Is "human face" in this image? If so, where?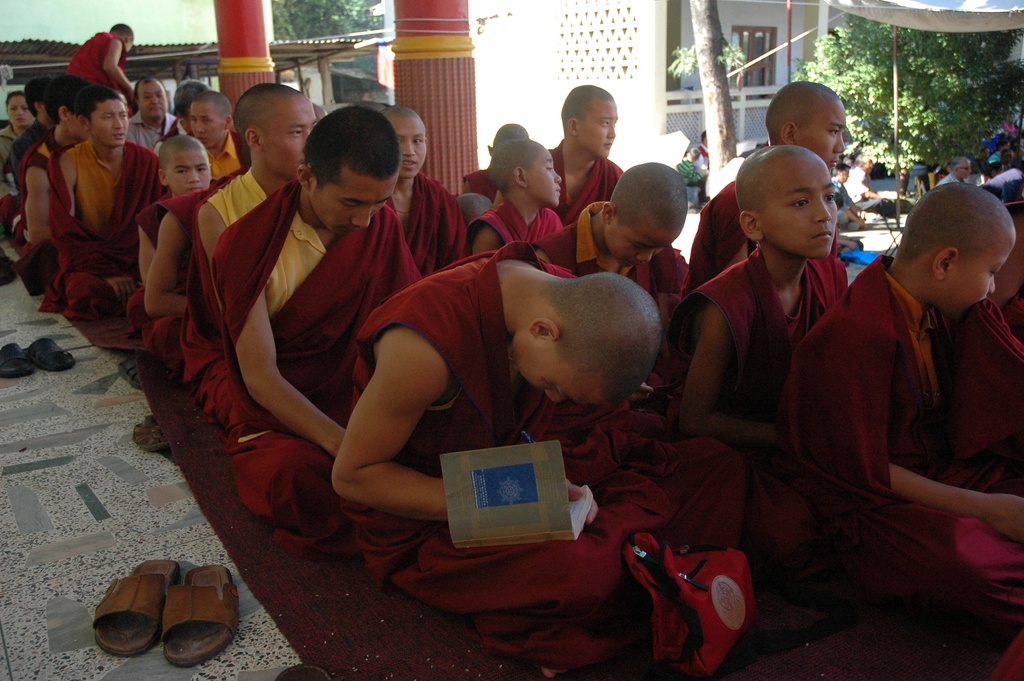
Yes, at 305 173 402 231.
